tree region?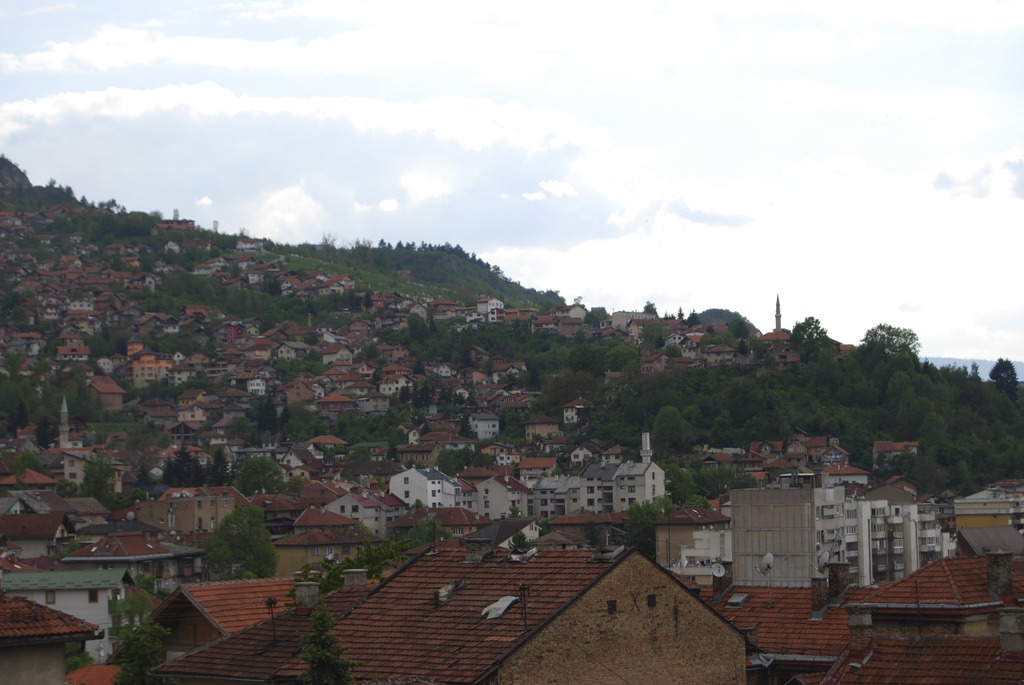
191/494/266/592
